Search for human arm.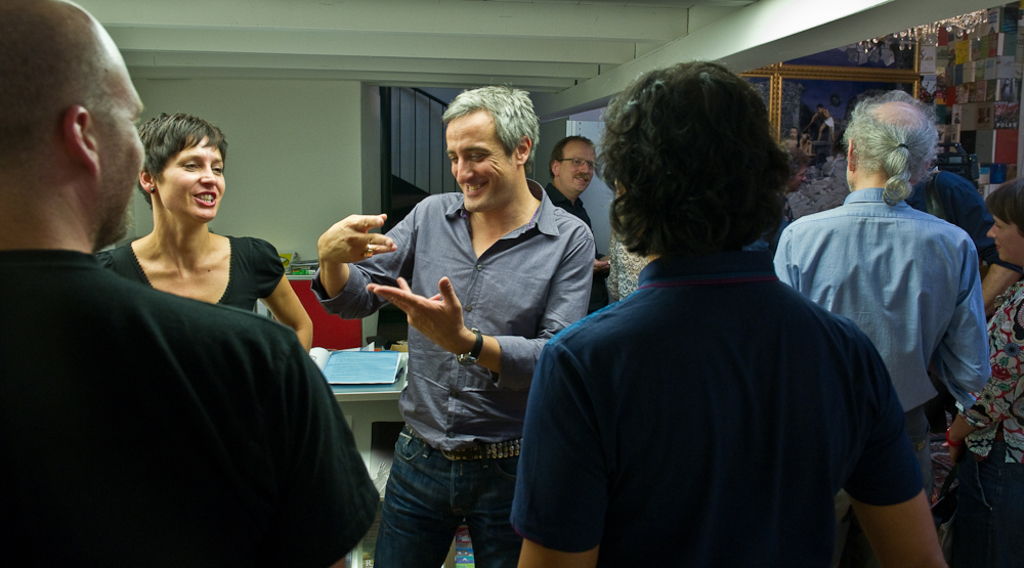
Found at crop(249, 234, 319, 345).
